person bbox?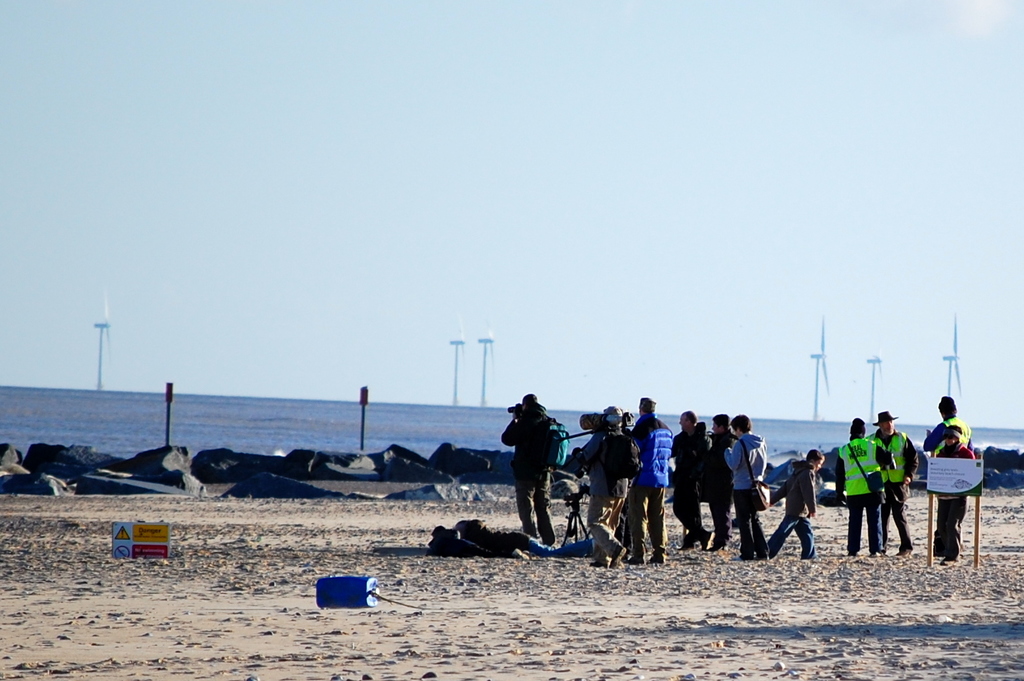
451 514 597 561
